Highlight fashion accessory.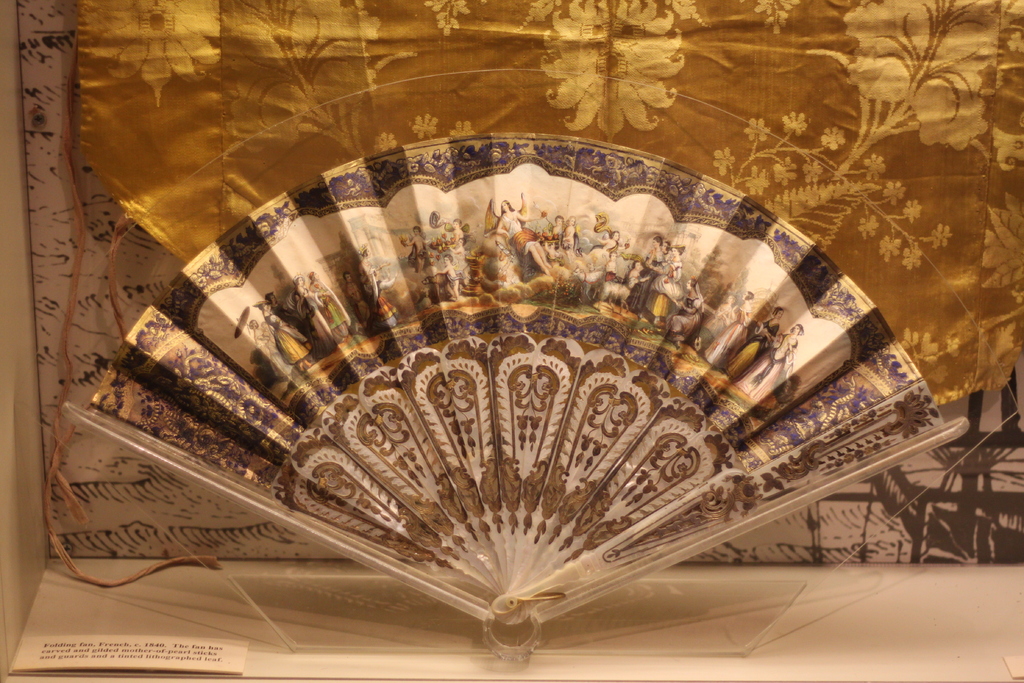
Highlighted region: x1=265 y1=292 x2=273 y2=299.
